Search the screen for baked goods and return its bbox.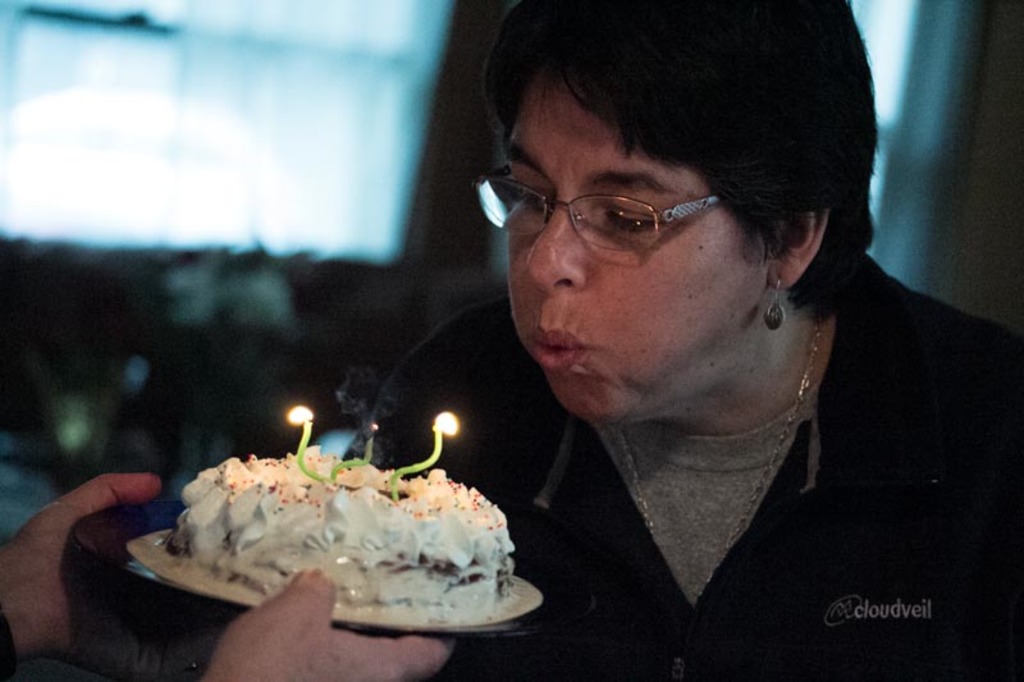
Found: {"left": 159, "top": 443, "right": 517, "bottom": 628}.
